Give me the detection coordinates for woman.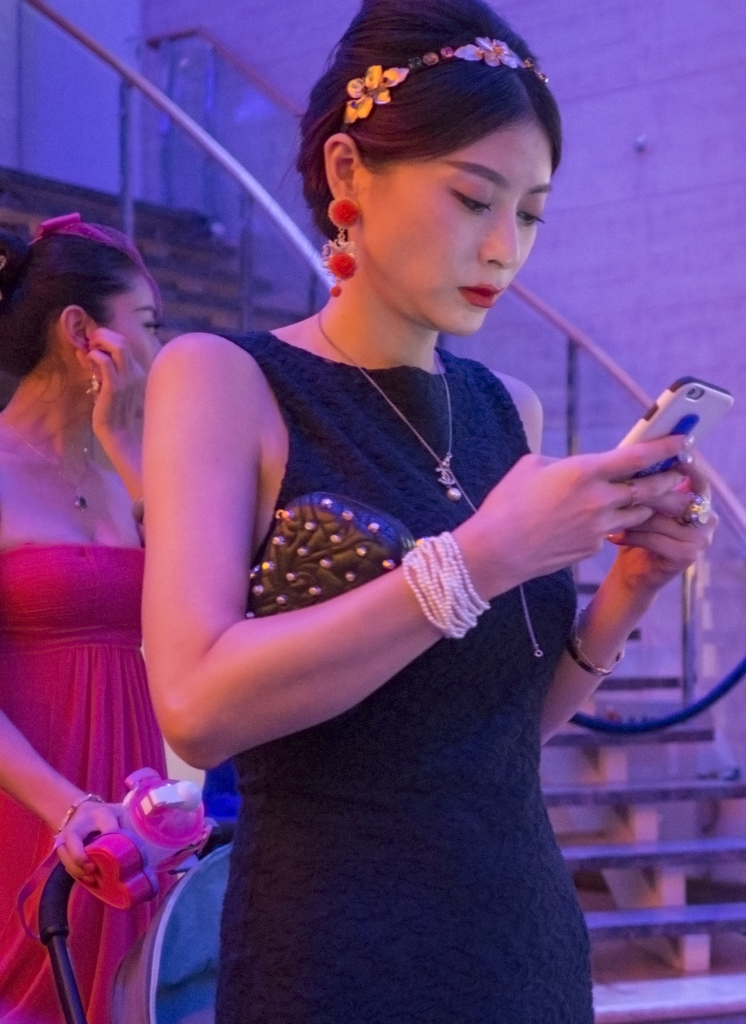
detection(0, 224, 214, 1023).
